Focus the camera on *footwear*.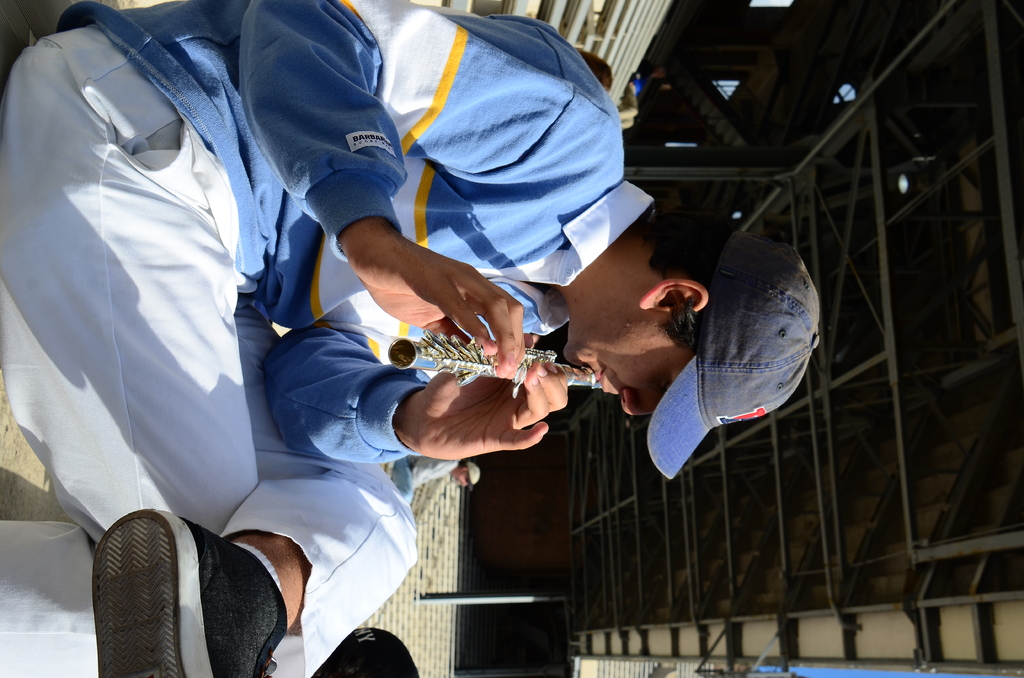
Focus region: select_region(65, 515, 285, 677).
